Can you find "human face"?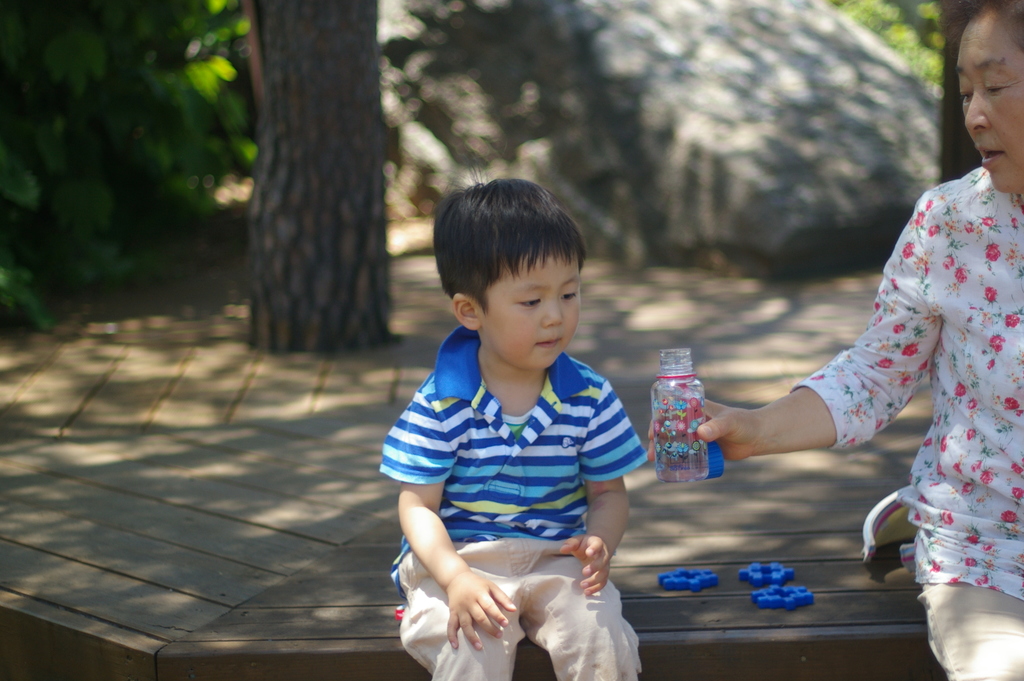
Yes, bounding box: box(956, 7, 1023, 196).
